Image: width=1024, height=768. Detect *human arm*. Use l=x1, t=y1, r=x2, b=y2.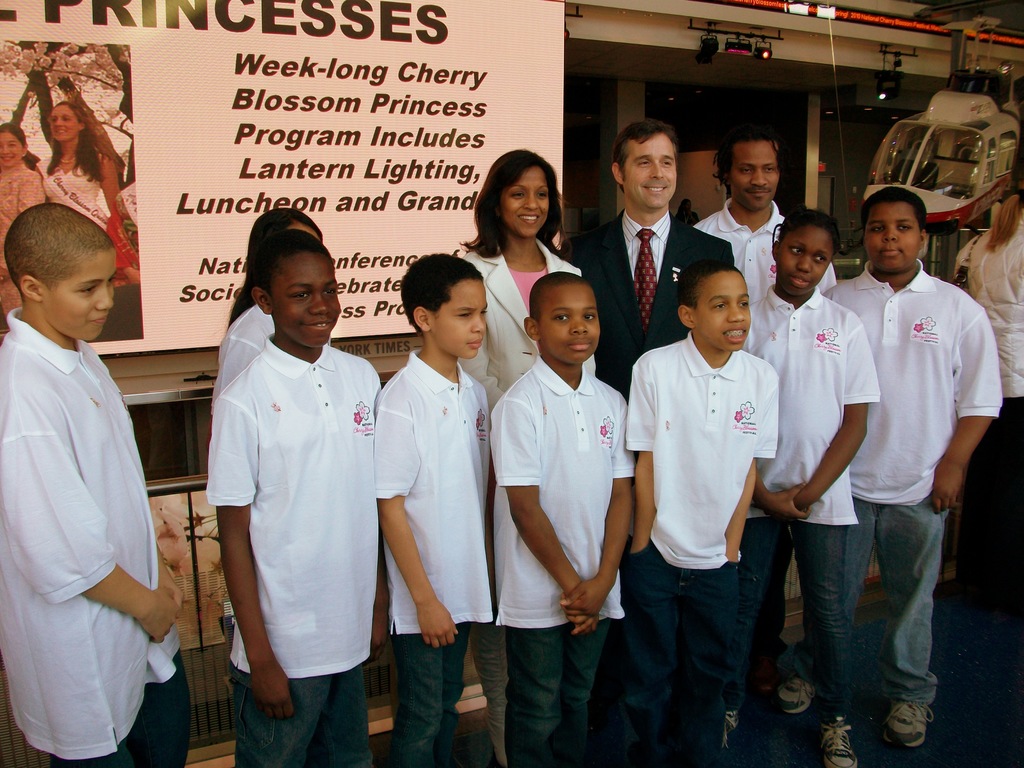
l=150, t=538, r=182, b=600.
